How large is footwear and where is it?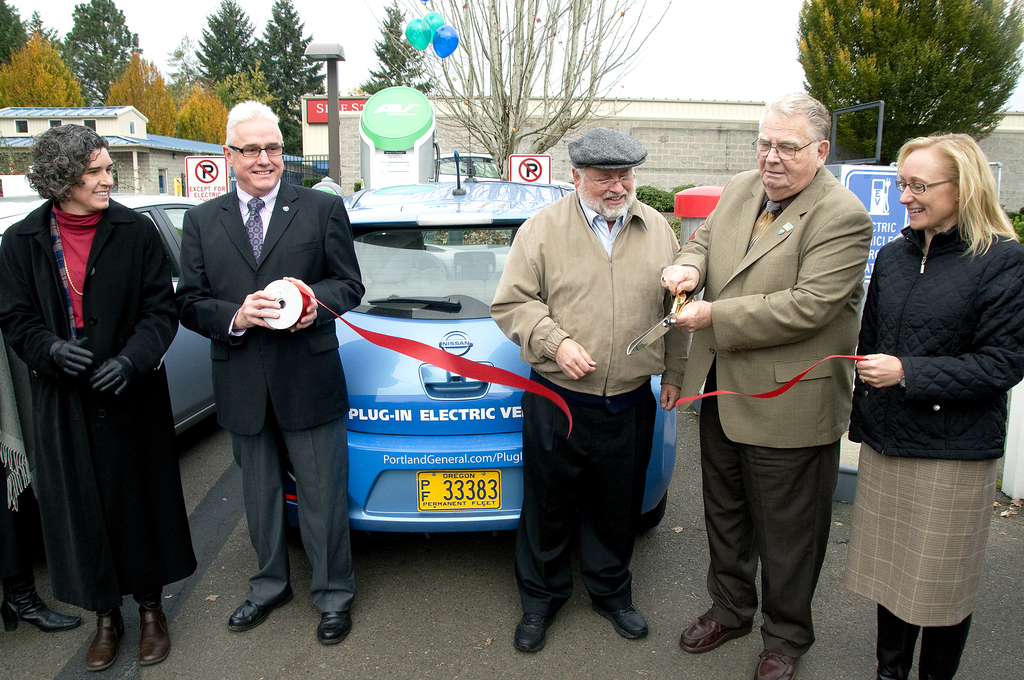
Bounding box: (681, 610, 753, 654).
